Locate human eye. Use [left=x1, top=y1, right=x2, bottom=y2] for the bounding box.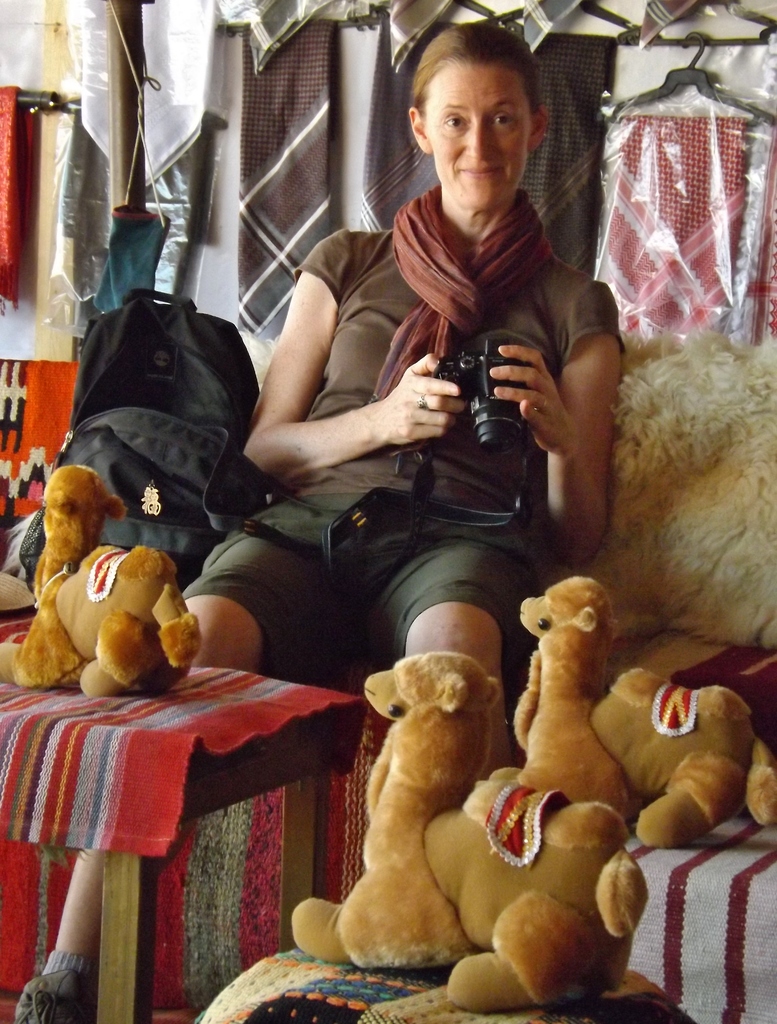
[left=489, top=108, right=518, bottom=135].
